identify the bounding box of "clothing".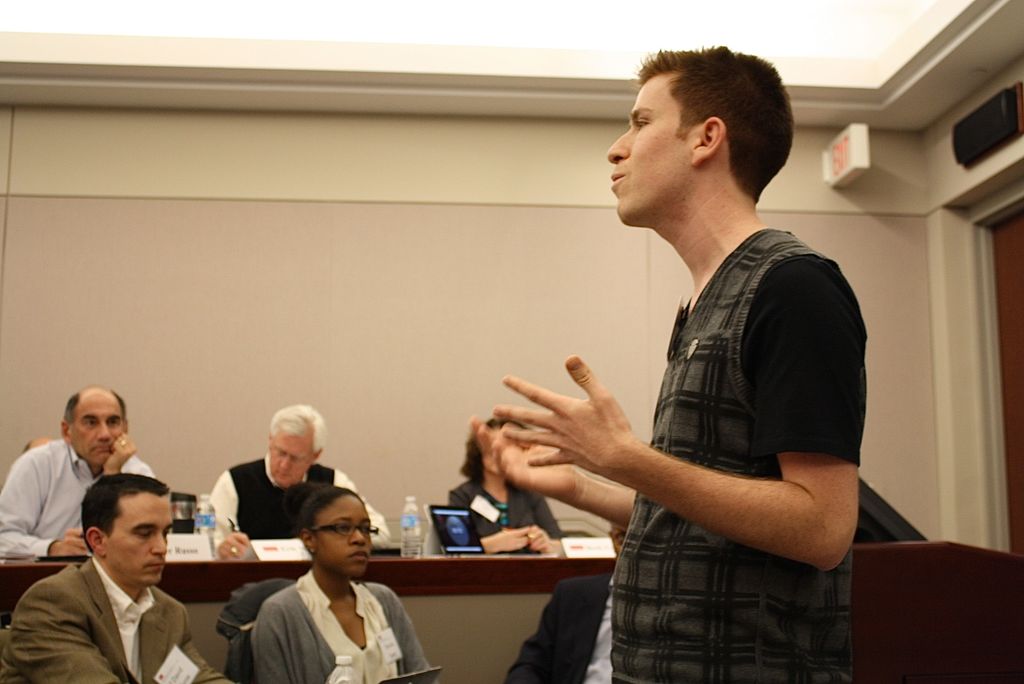
(611,218,865,682).
